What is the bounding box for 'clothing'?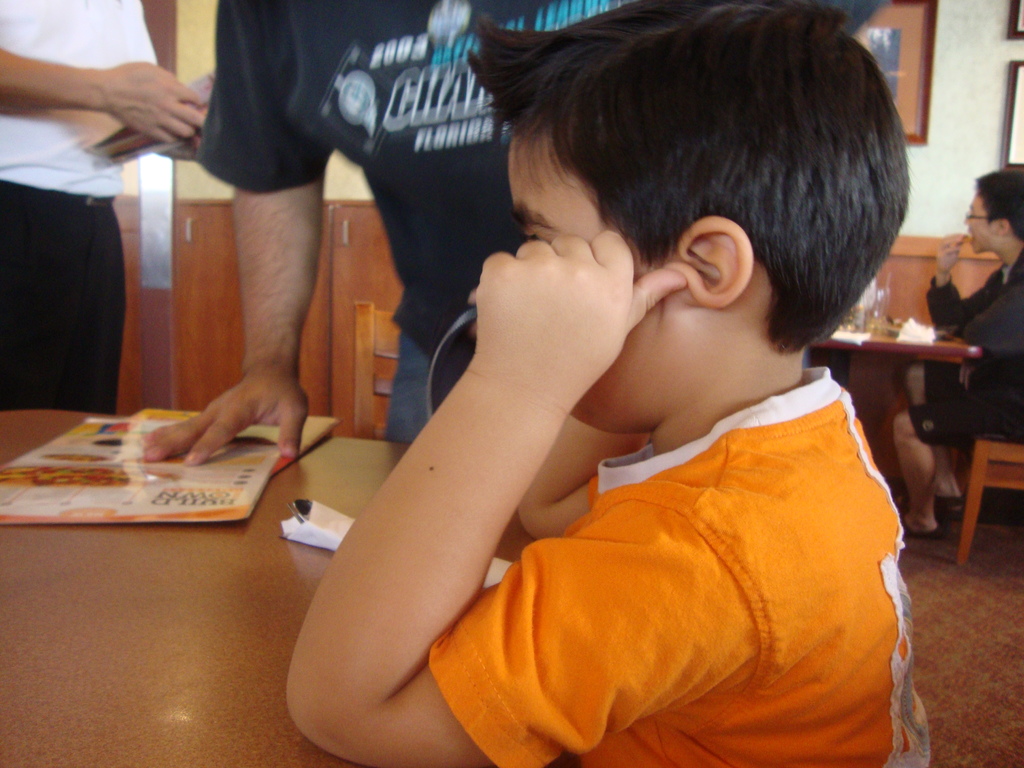
0,0,162,419.
